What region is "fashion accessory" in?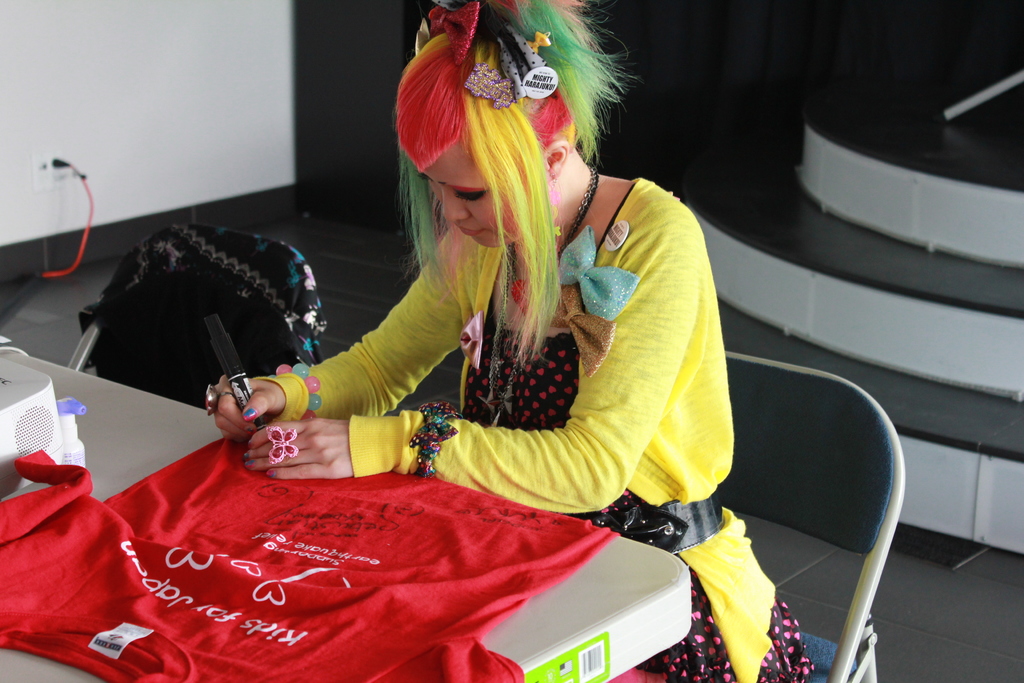
locate(548, 284, 619, 379).
